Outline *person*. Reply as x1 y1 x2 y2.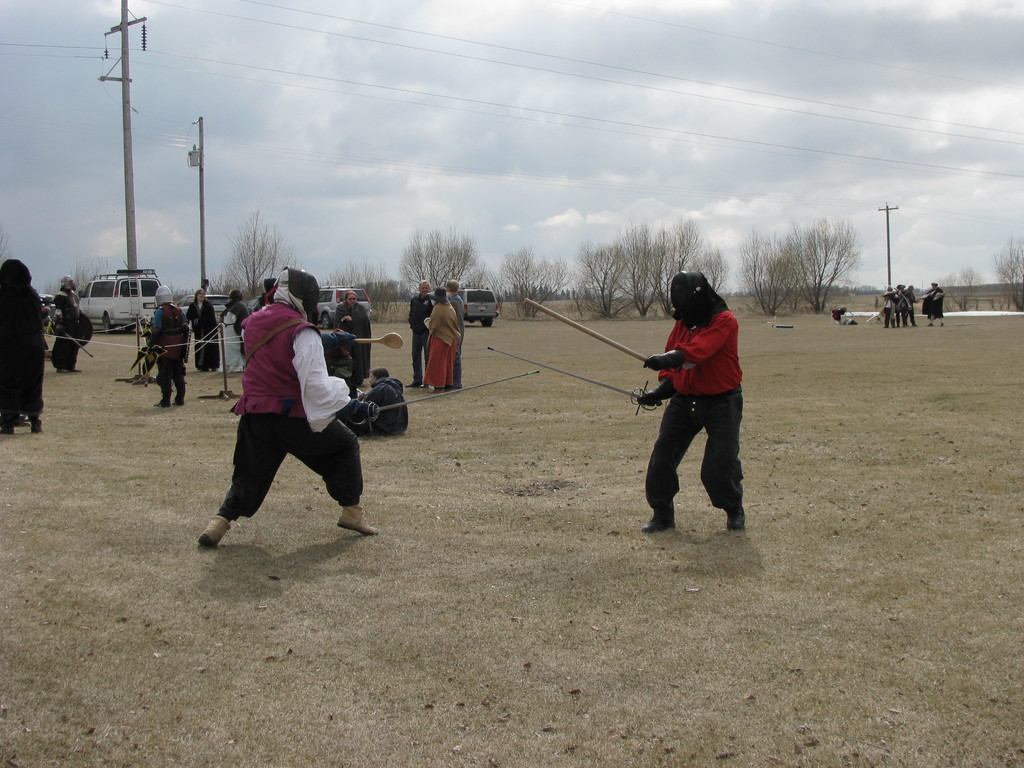
449 280 461 387.
